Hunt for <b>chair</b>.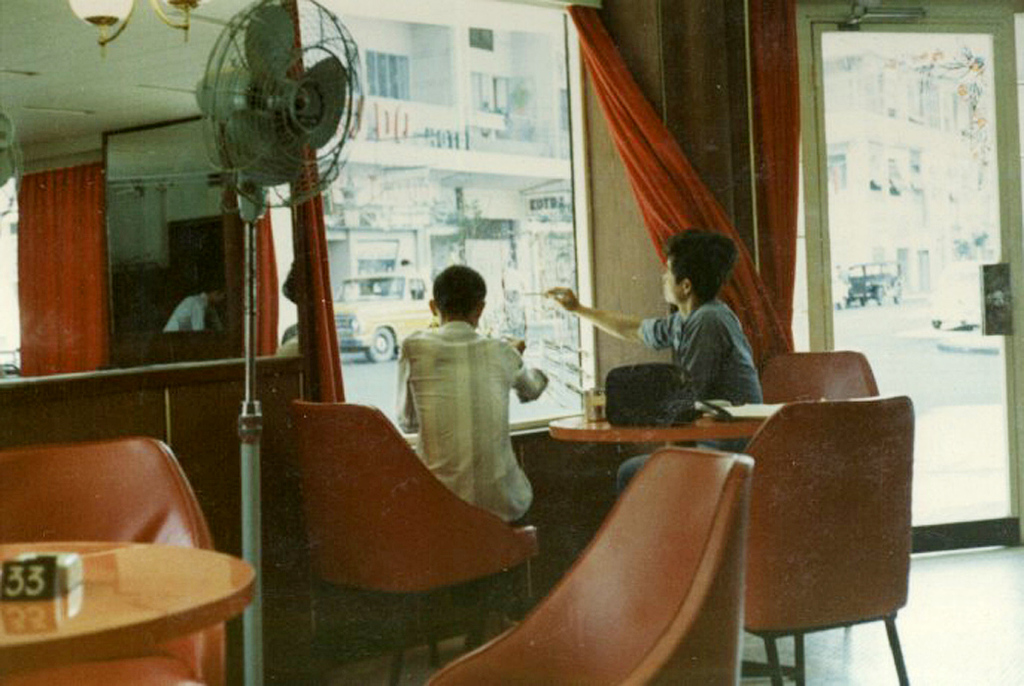
Hunted down at 0 433 227 685.
